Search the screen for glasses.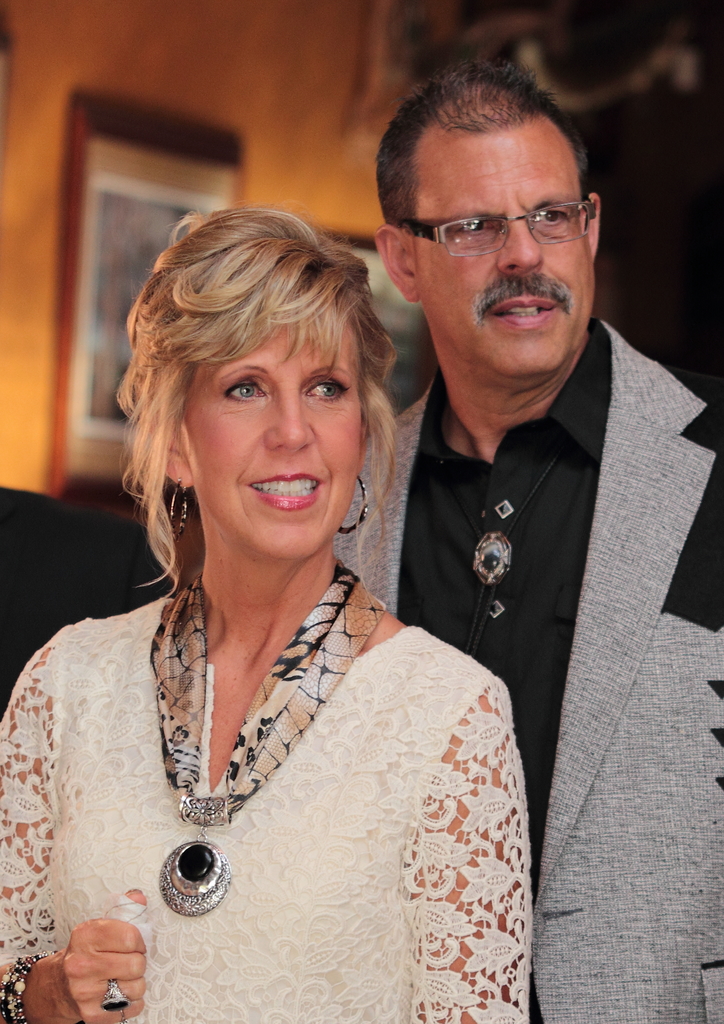
Found at {"left": 404, "top": 193, "right": 591, "bottom": 263}.
